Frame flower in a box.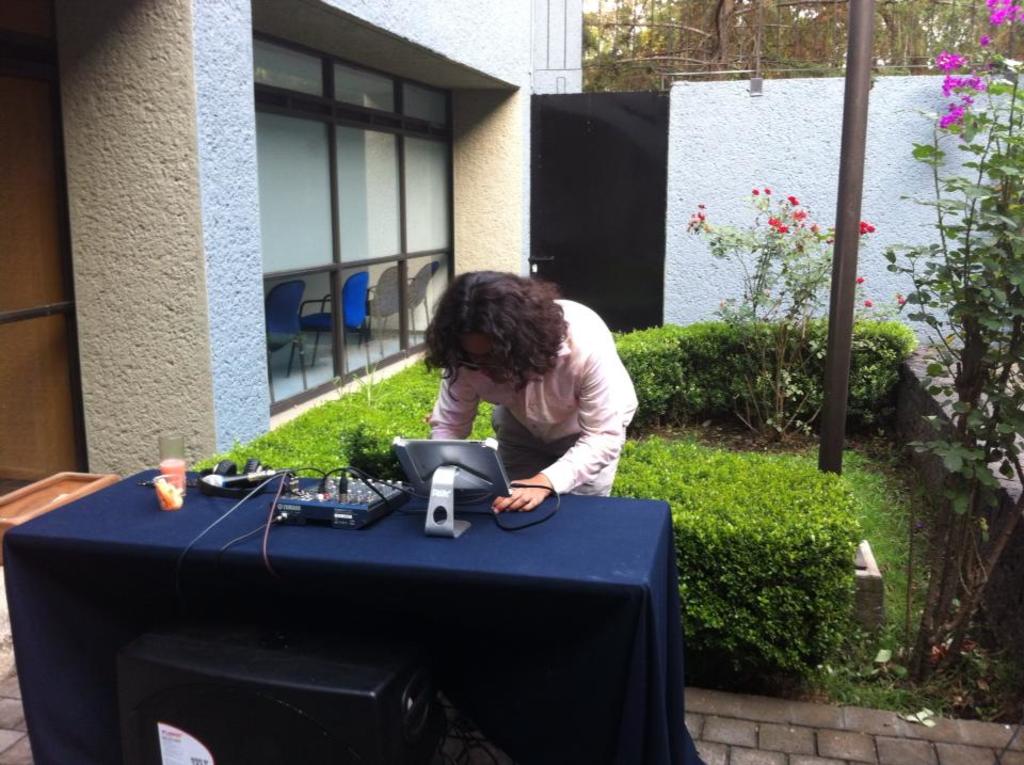
region(865, 223, 875, 230).
